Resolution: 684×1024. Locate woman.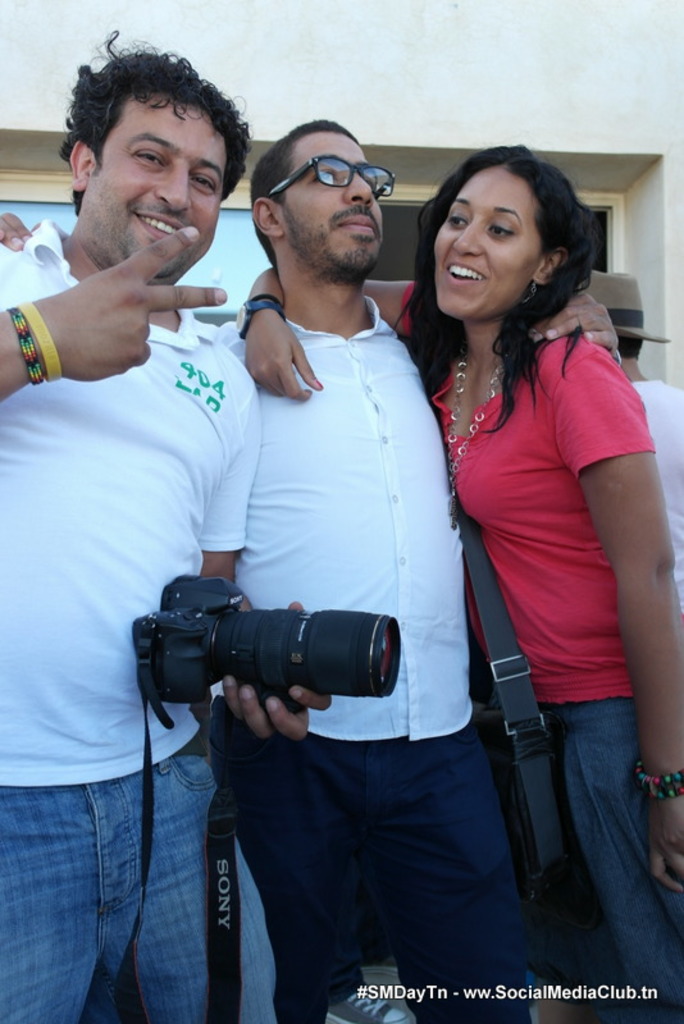
(313,129,628,959).
